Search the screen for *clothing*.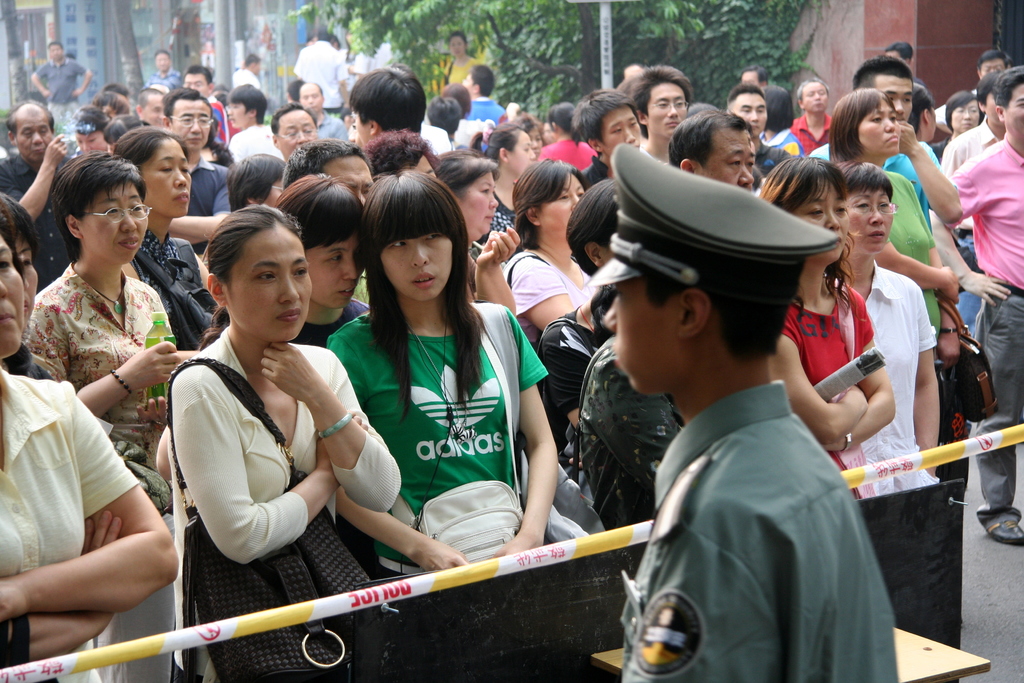
Found at 941,115,1006,189.
